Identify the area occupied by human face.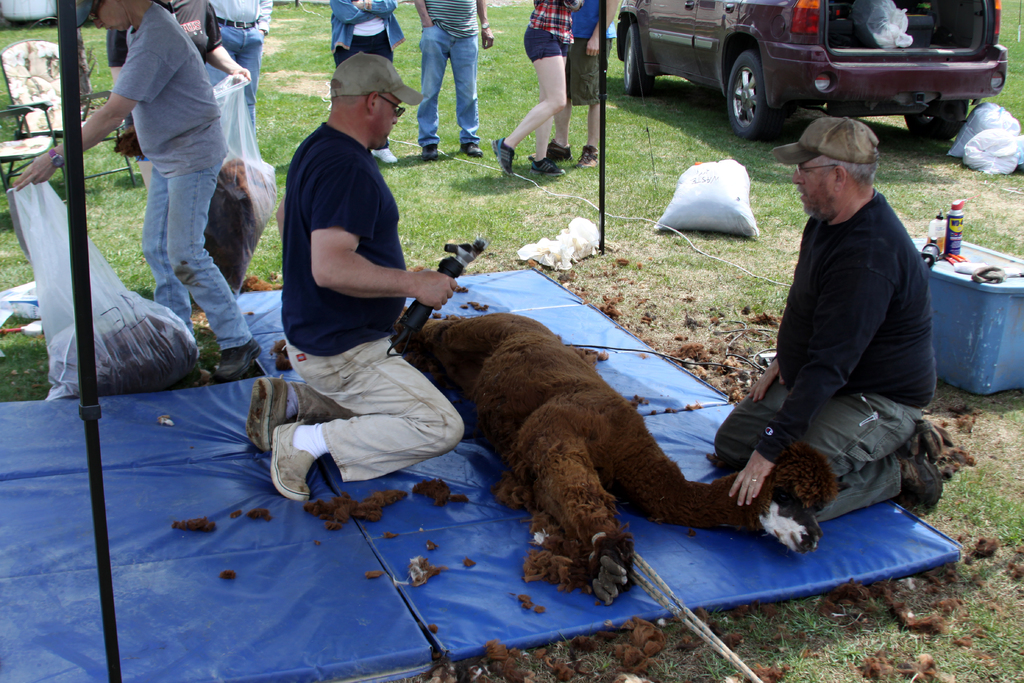
Area: (x1=86, y1=0, x2=132, y2=32).
